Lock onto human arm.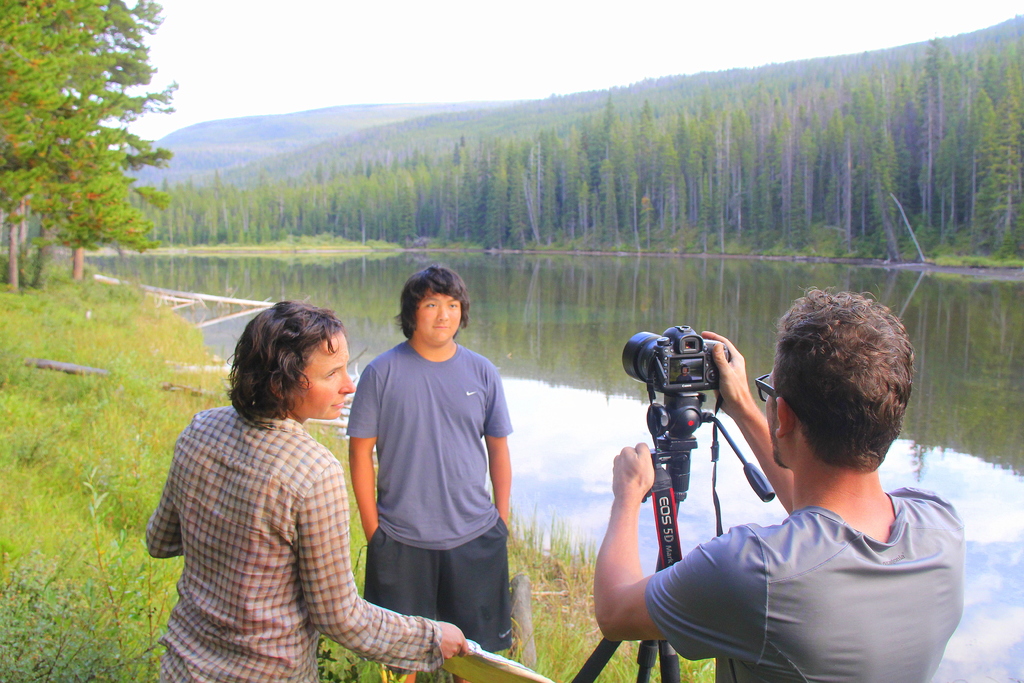
Locked: 298:464:475:669.
